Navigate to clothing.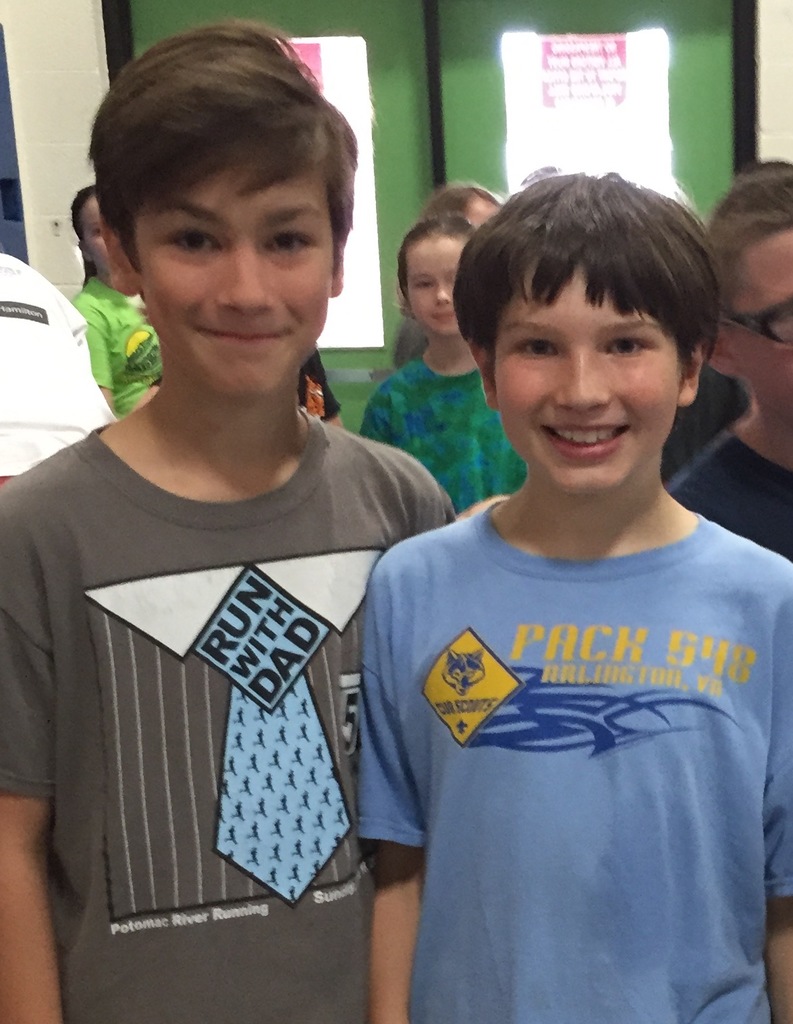
Navigation target: left=3, top=426, right=462, bottom=1023.
